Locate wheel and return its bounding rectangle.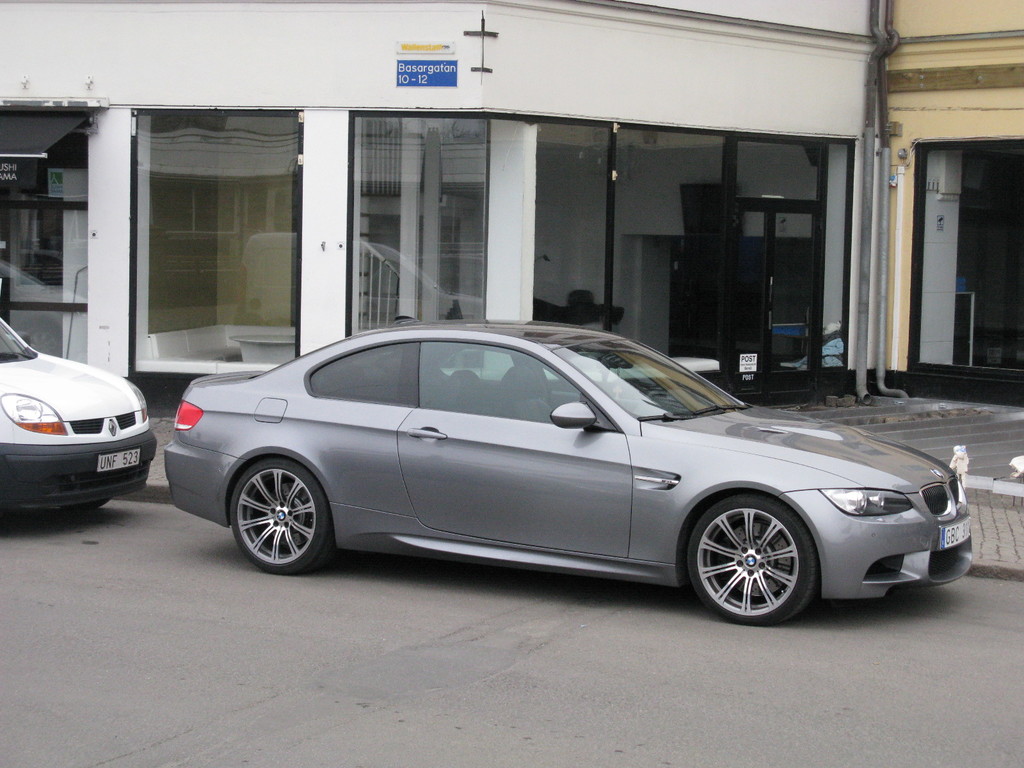
l=223, t=458, r=330, b=575.
